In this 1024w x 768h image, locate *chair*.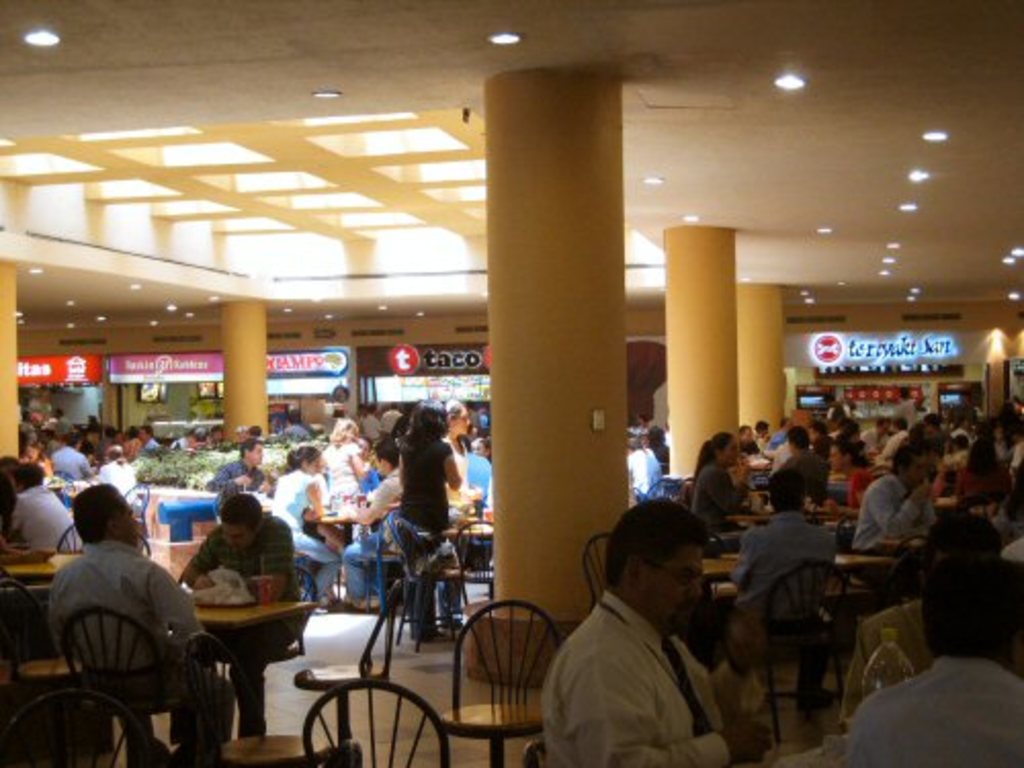
Bounding box: (57,526,156,645).
